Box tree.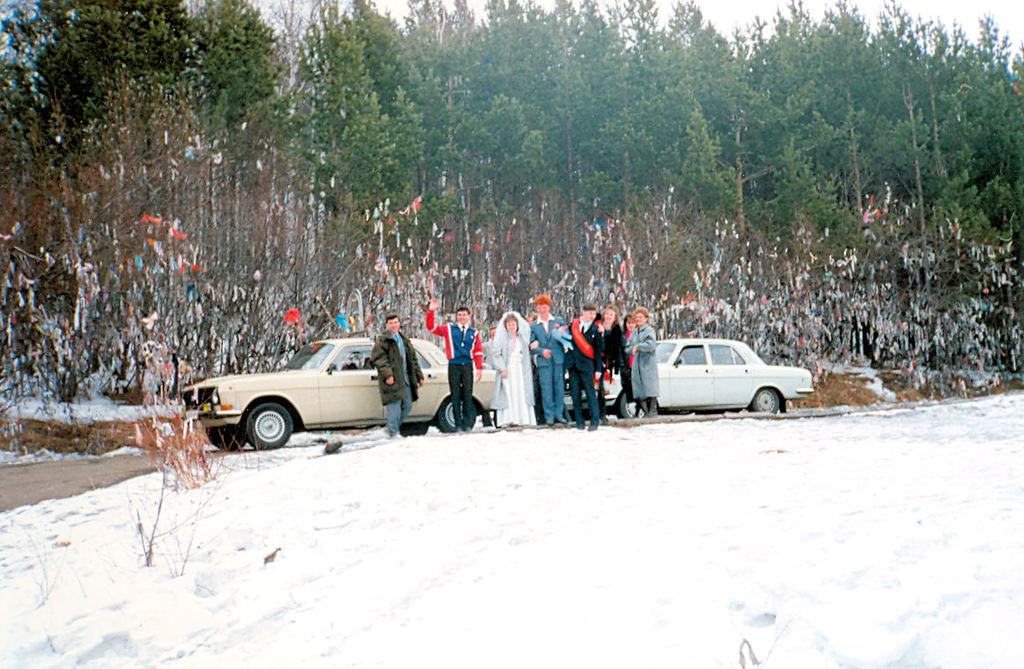
Rect(316, 0, 423, 318).
